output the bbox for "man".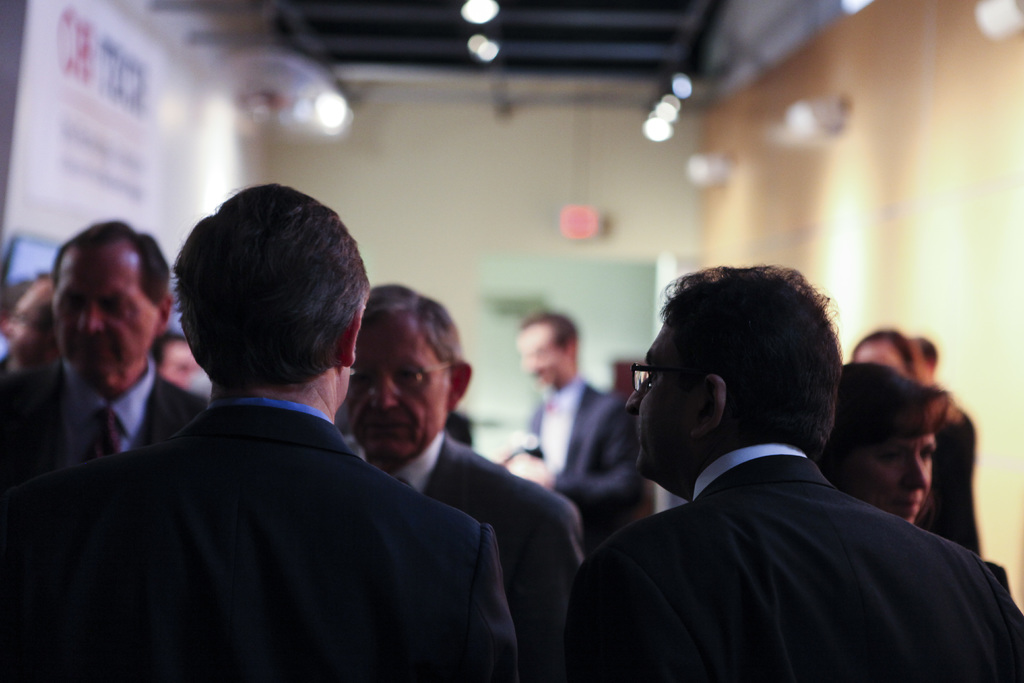
561:256:1023:682.
